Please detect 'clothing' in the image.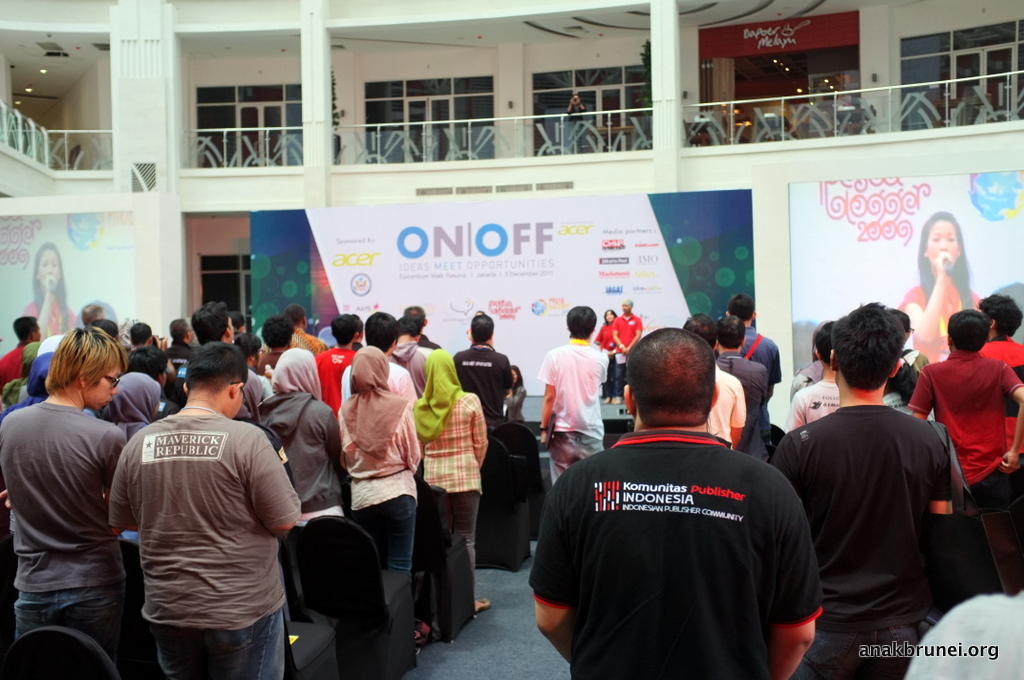
(895,281,980,360).
